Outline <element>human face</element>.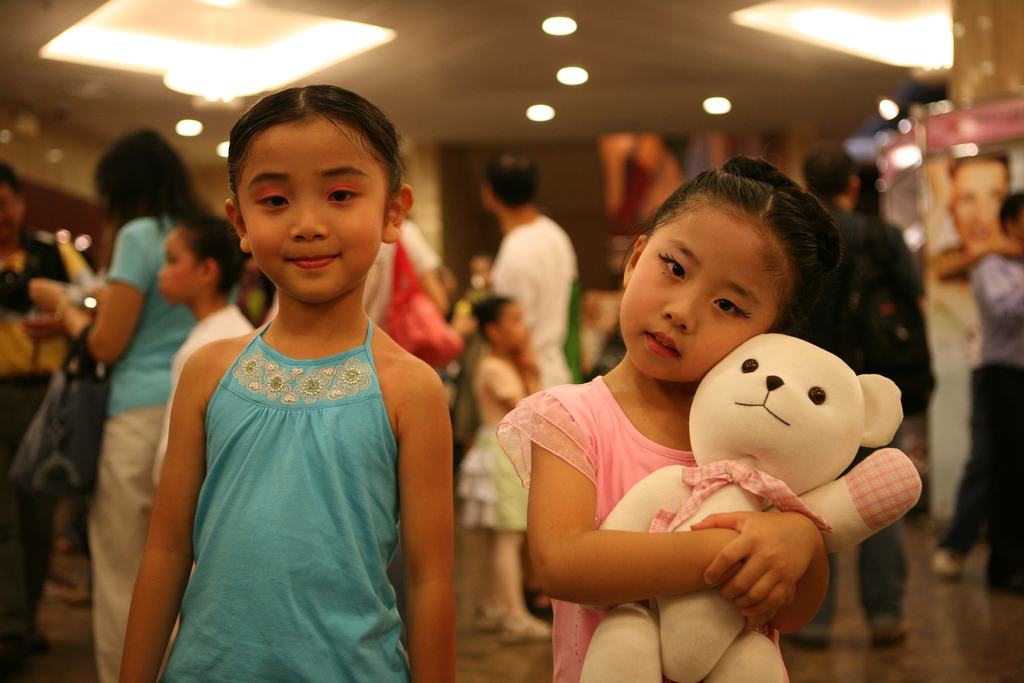
Outline: select_region(953, 165, 1004, 245).
